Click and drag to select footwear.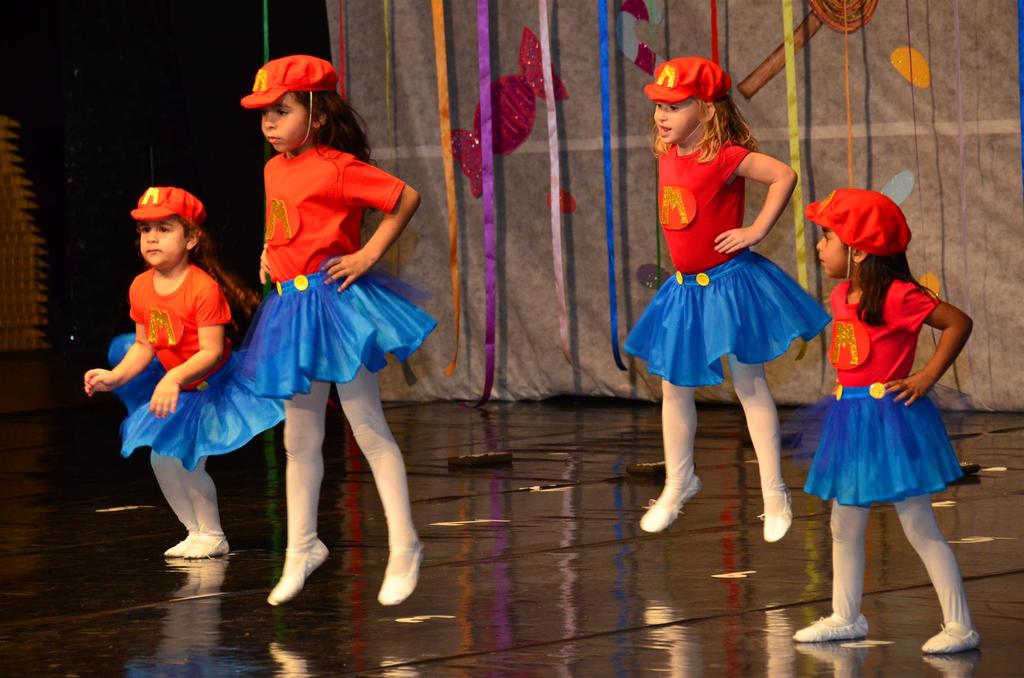
Selection: bbox=(164, 536, 189, 560).
